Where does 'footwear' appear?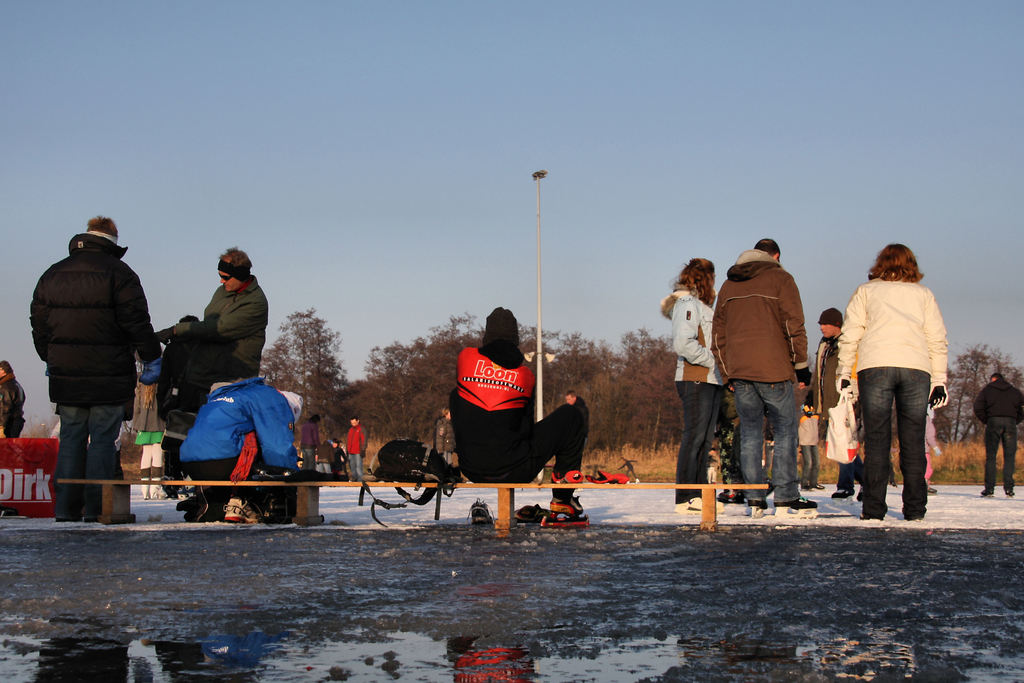
Appears at BBox(774, 498, 811, 520).
